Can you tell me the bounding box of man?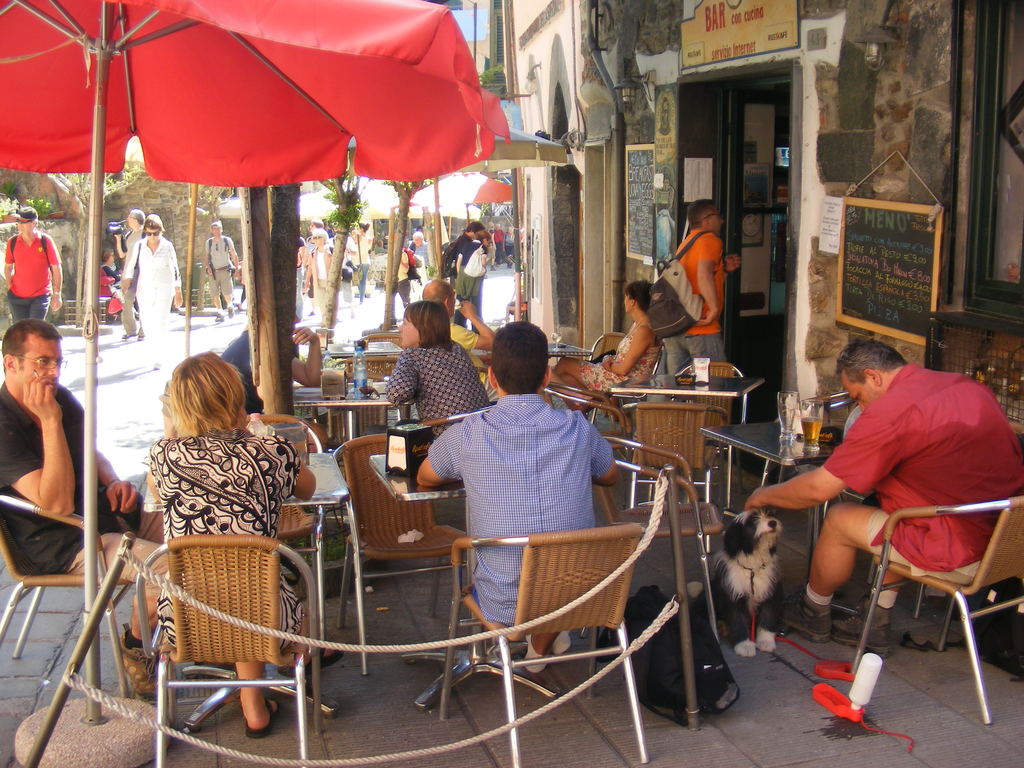
select_region(451, 220, 487, 278).
